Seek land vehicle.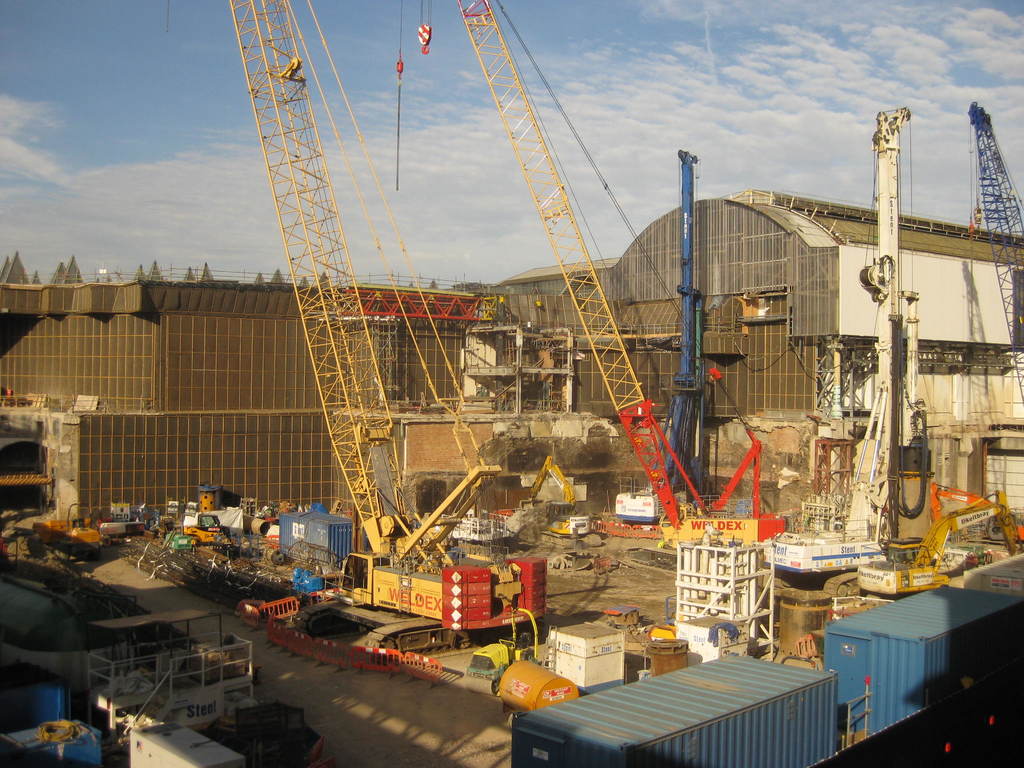
{"left": 527, "top": 464, "right": 600, "bottom": 548}.
